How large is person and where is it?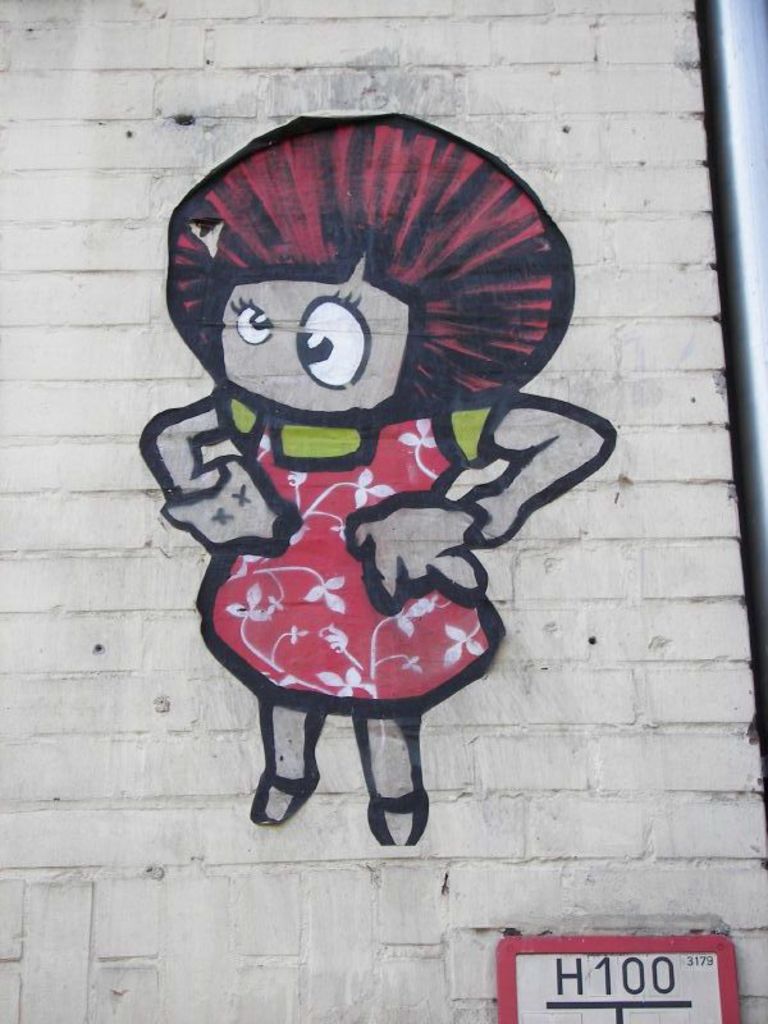
Bounding box: left=160, top=137, right=579, bottom=849.
